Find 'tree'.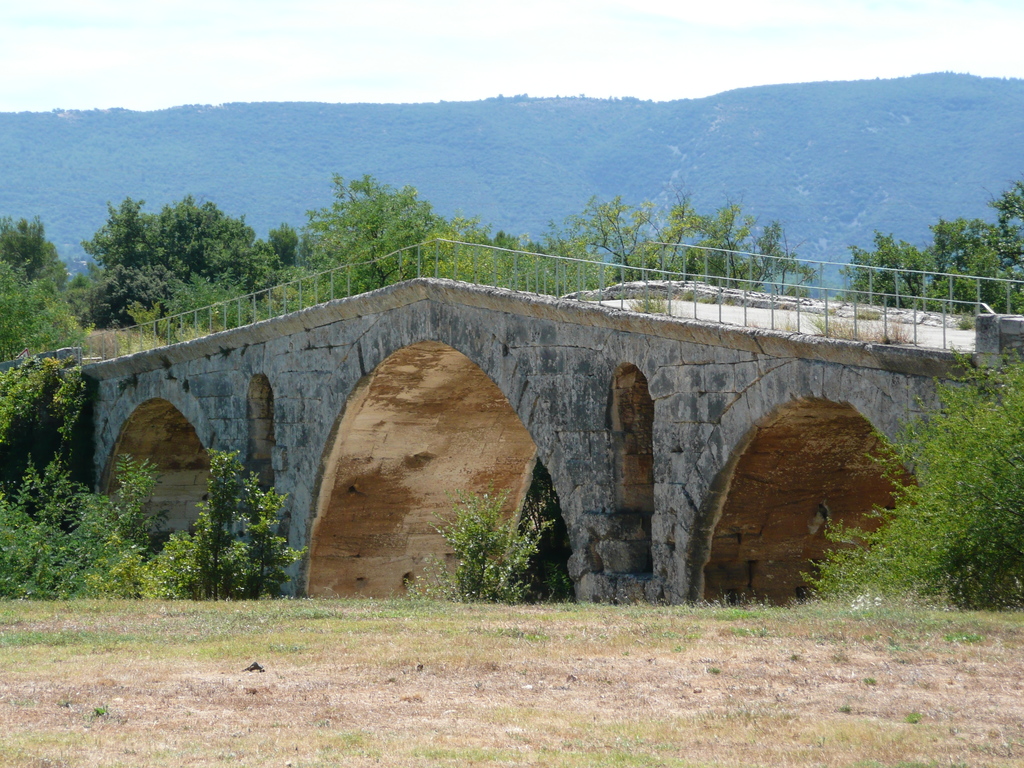
x1=153, y1=452, x2=293, y2=601.
